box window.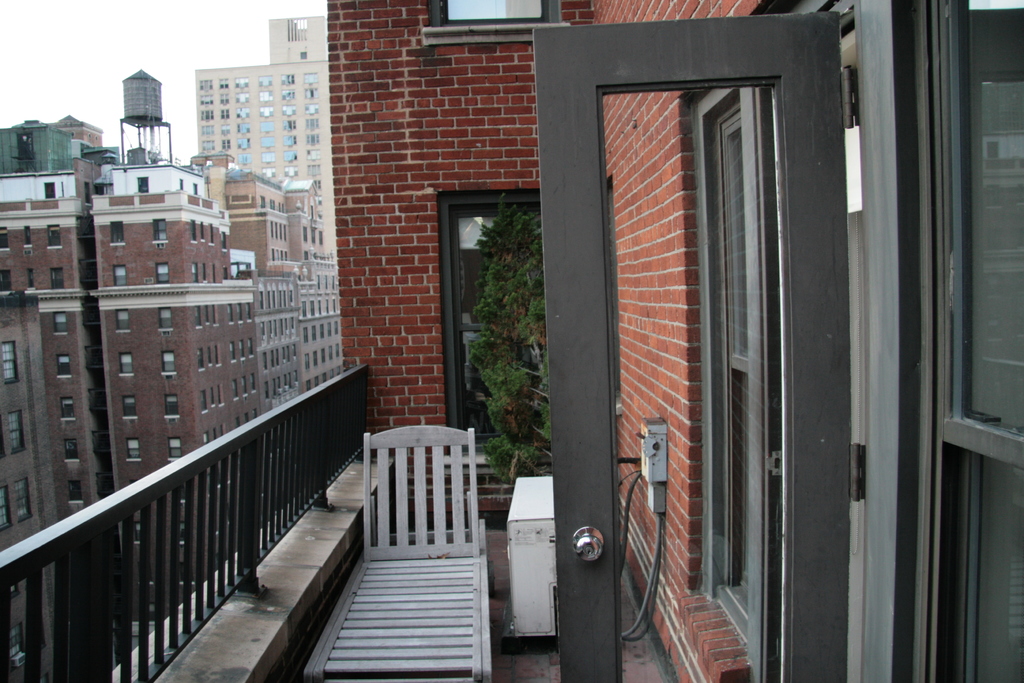
48, 220, 60, 250.
